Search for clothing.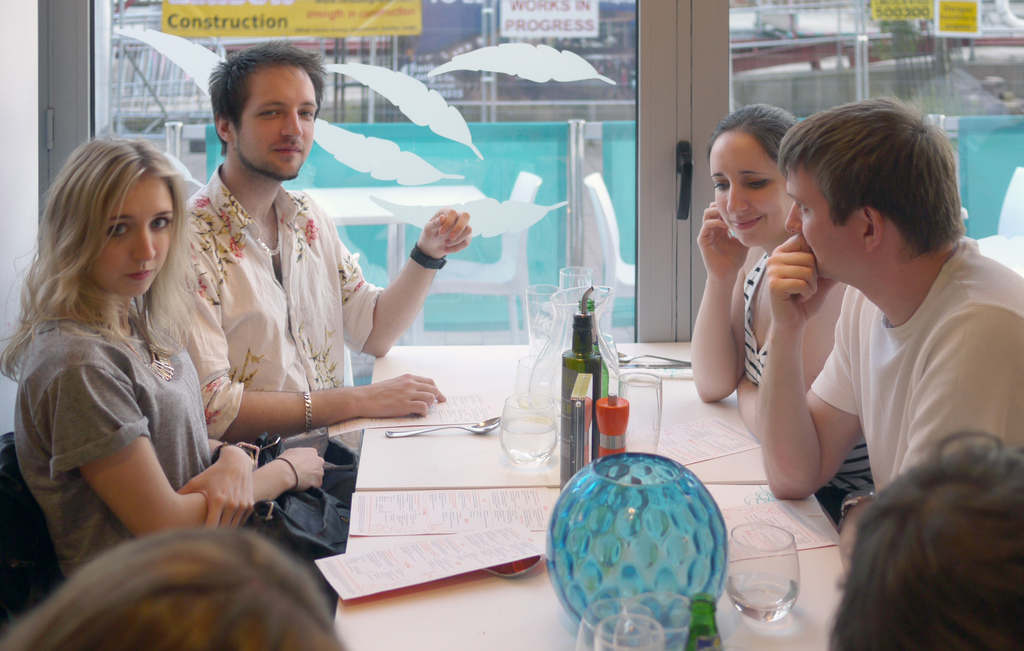
Found at (left=168, top=117, right=399, bottom=564).
